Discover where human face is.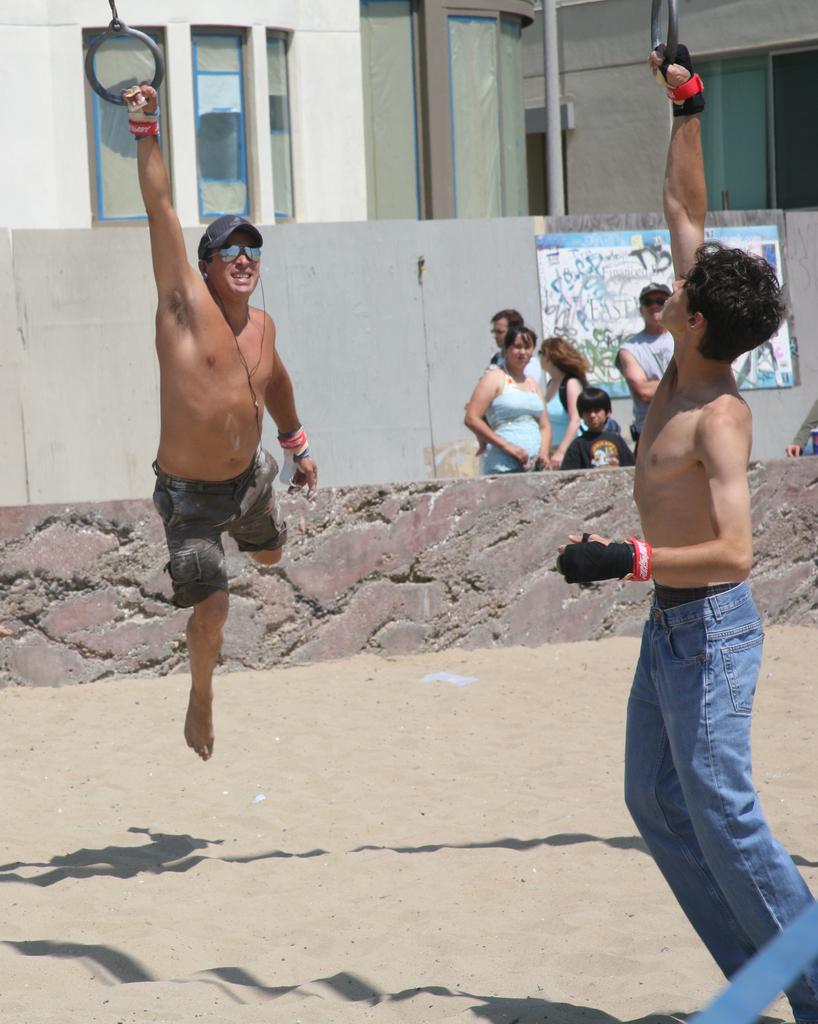
Discovered at <bbox>492, 316, 514, 351</bbox>.
